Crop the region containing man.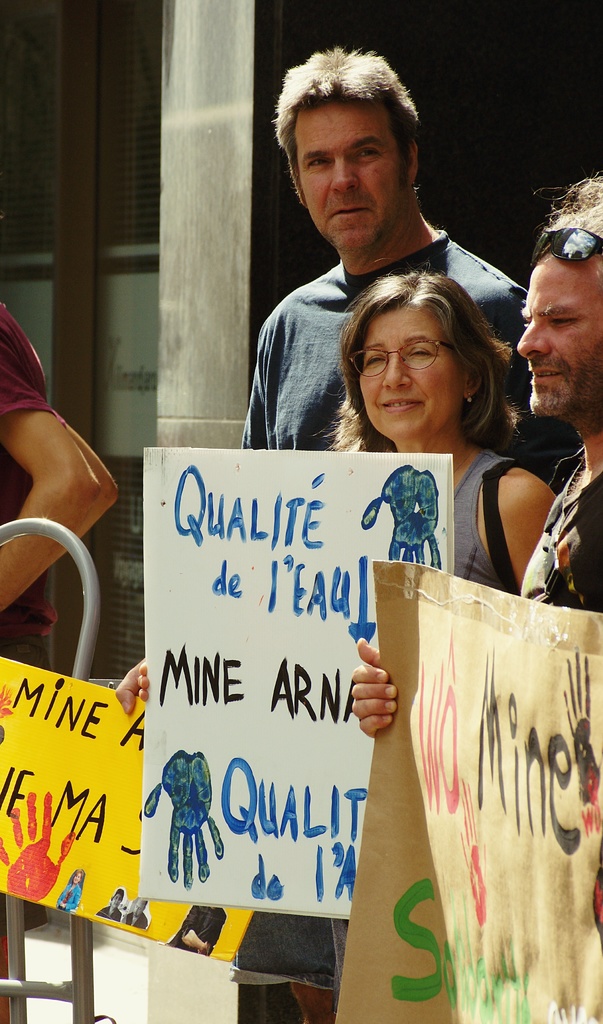
Crop region: [122, 50, 535, 1020].
